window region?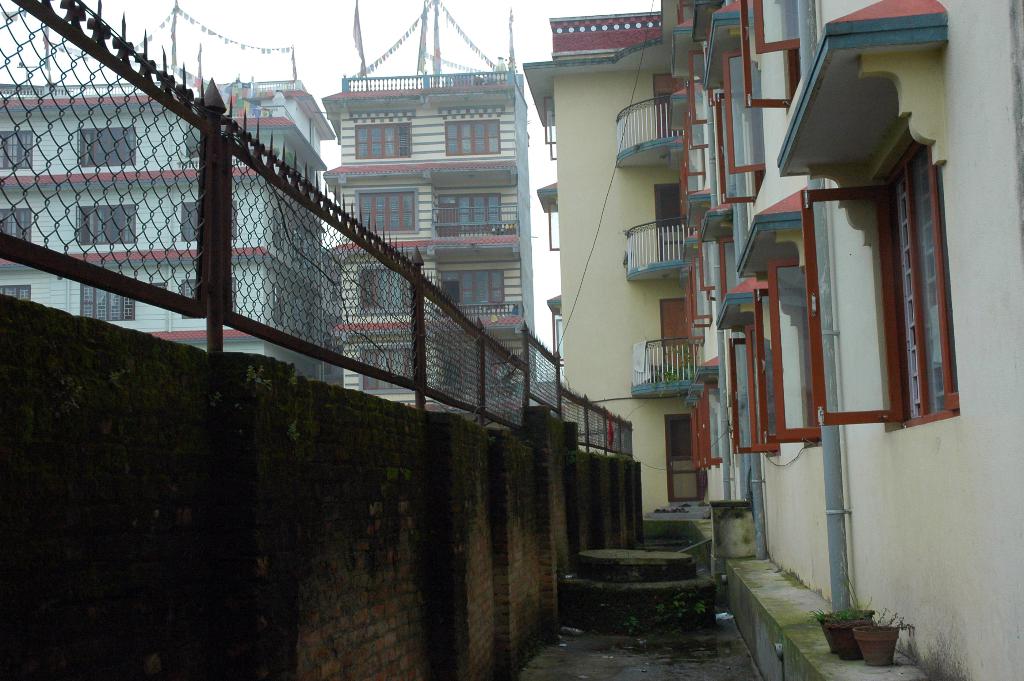
<box>360,269,410,307</box>
